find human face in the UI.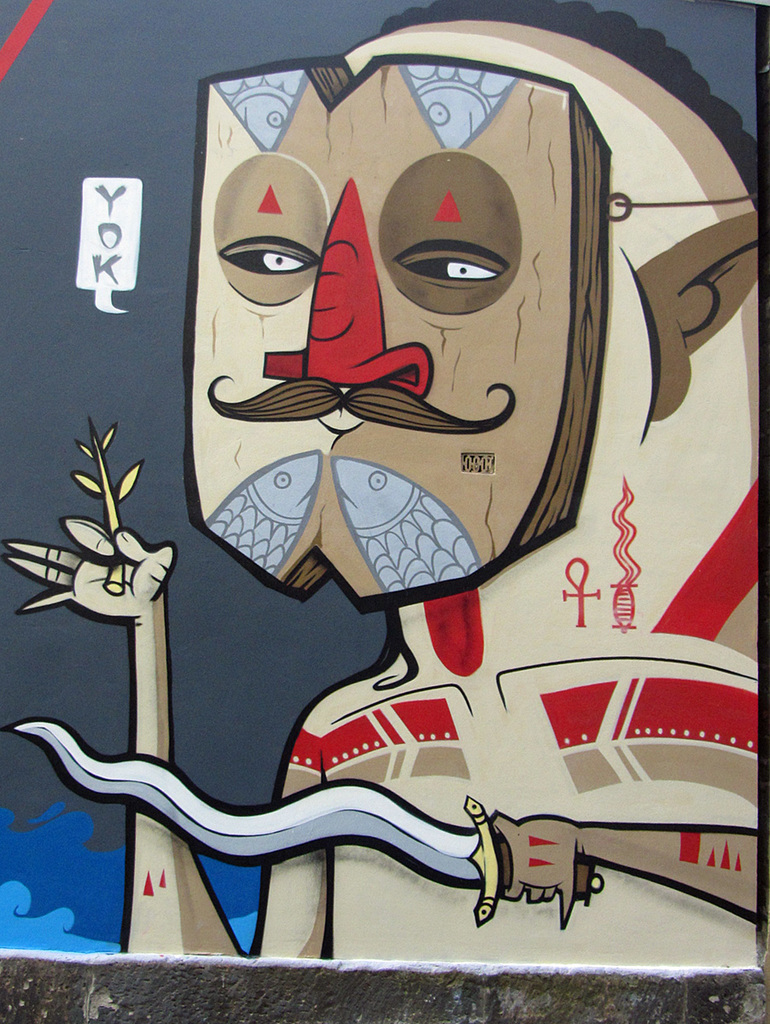
UI element at x1=184 y1=53 x2=614 y2=612.
